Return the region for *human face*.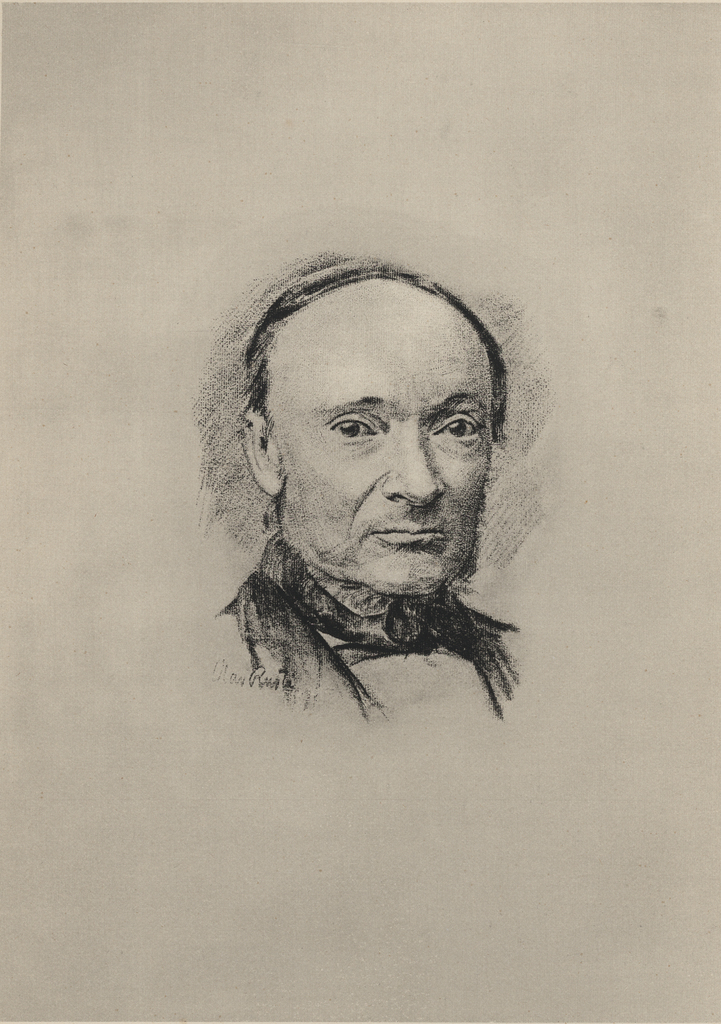
(284, 317, 494, 597).
